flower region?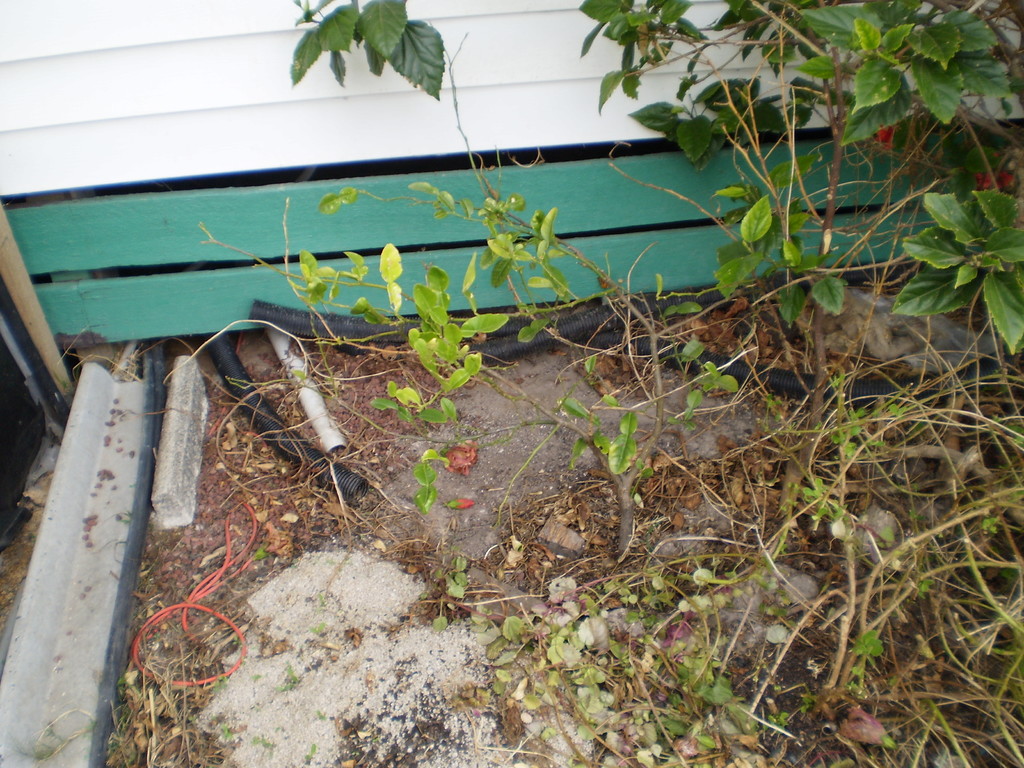
<bbox>876, 108, 890, 149</bbox>
